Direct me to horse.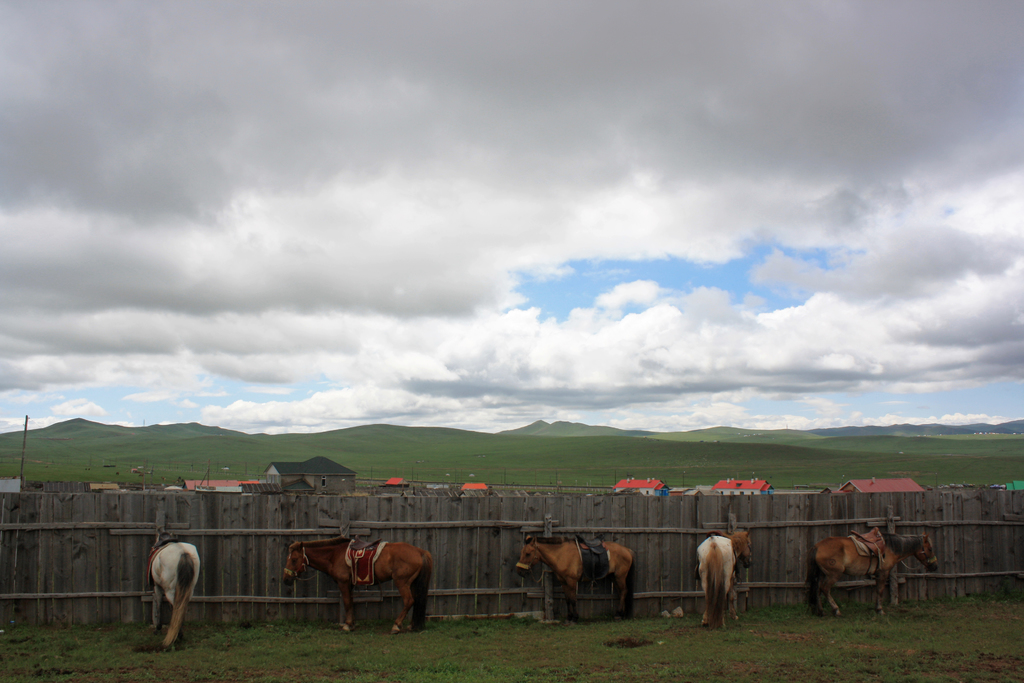
Direction: <bbox>279, 532, 435, 633</bbox>.
